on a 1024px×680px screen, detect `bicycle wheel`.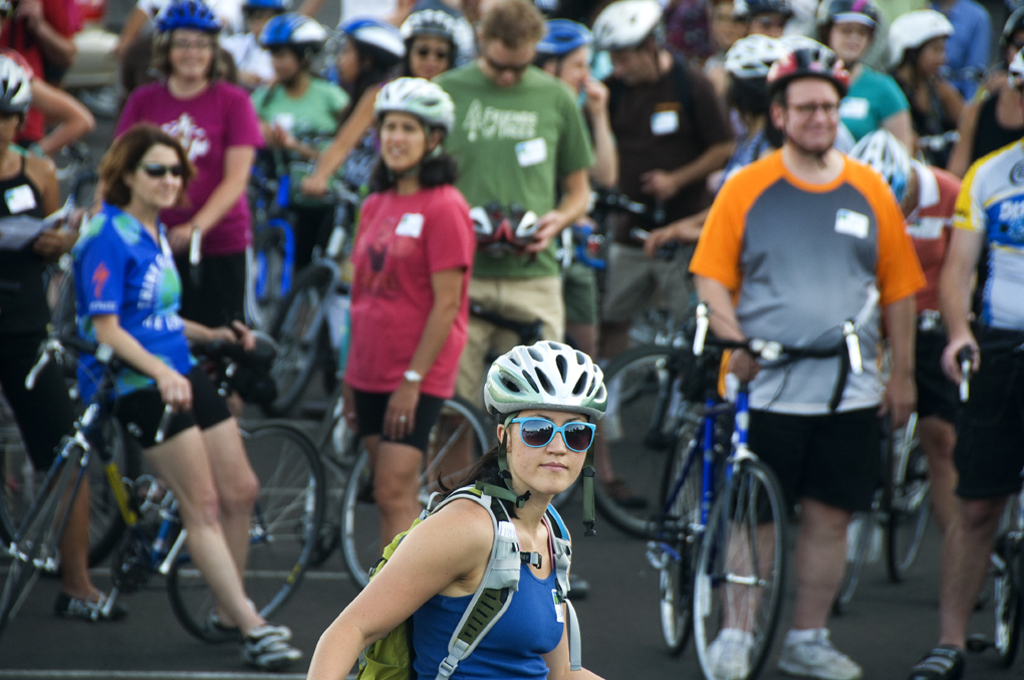
bbox=[885, 412, 930, 587].
